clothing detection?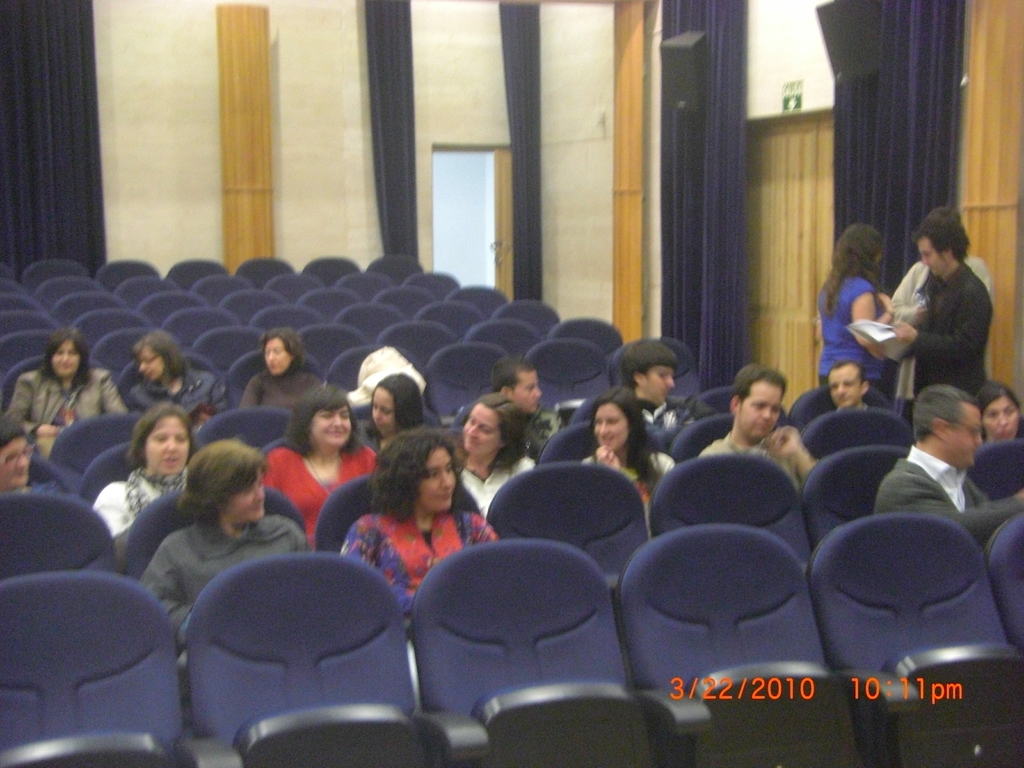
left=700, top=433, right=804, bottom=490
